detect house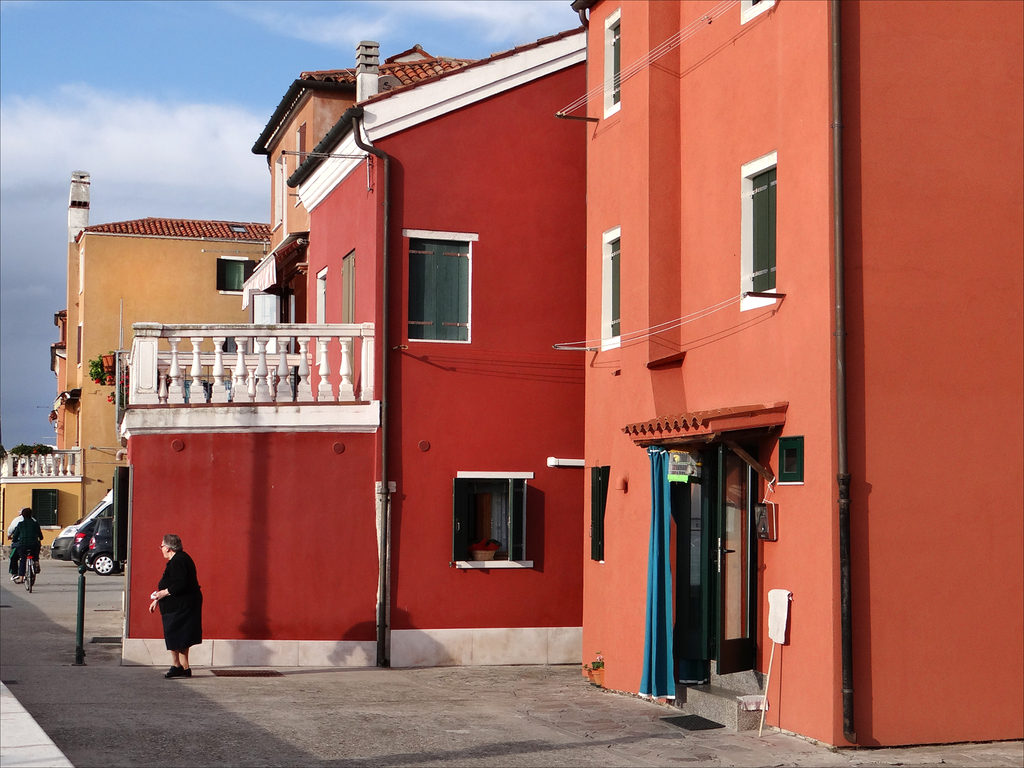
116, 20, 582, 683
